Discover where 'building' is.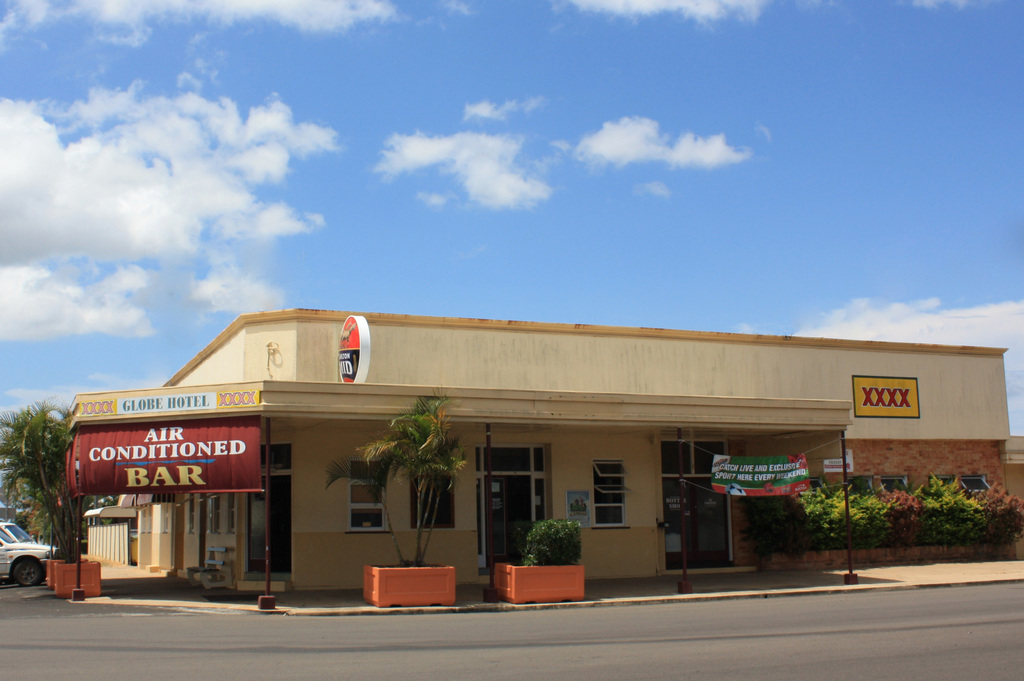
Discovered at (65, 308, 1023, 603).
